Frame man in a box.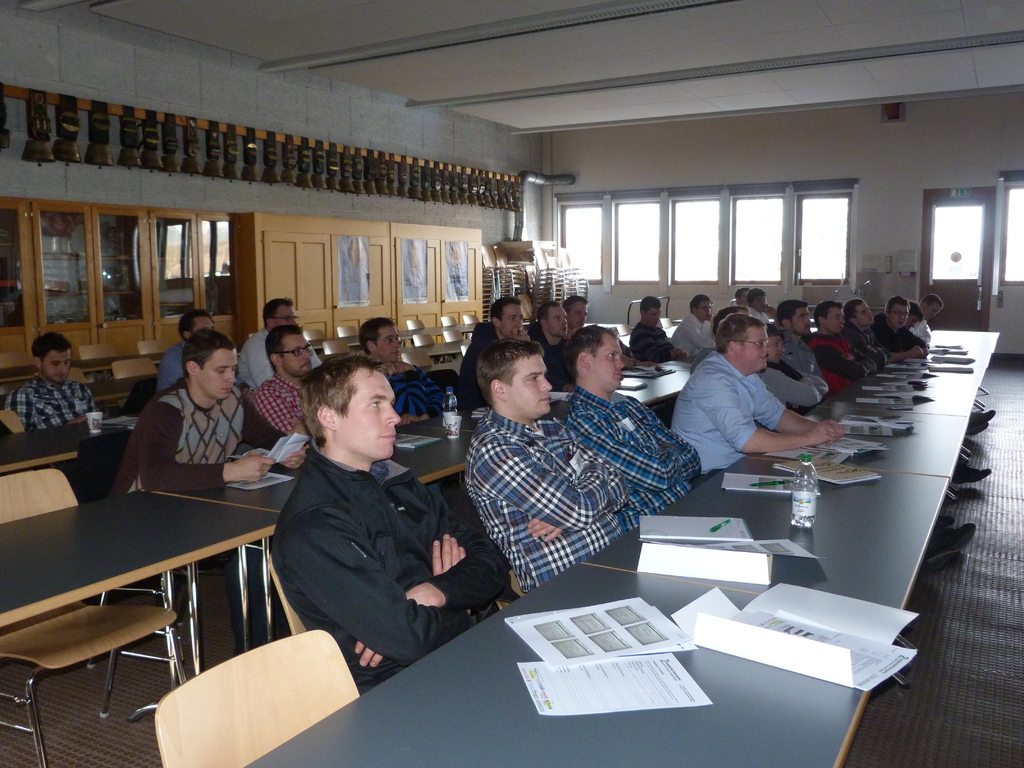
x1=235 y1=296 x2=321 y2=394.
